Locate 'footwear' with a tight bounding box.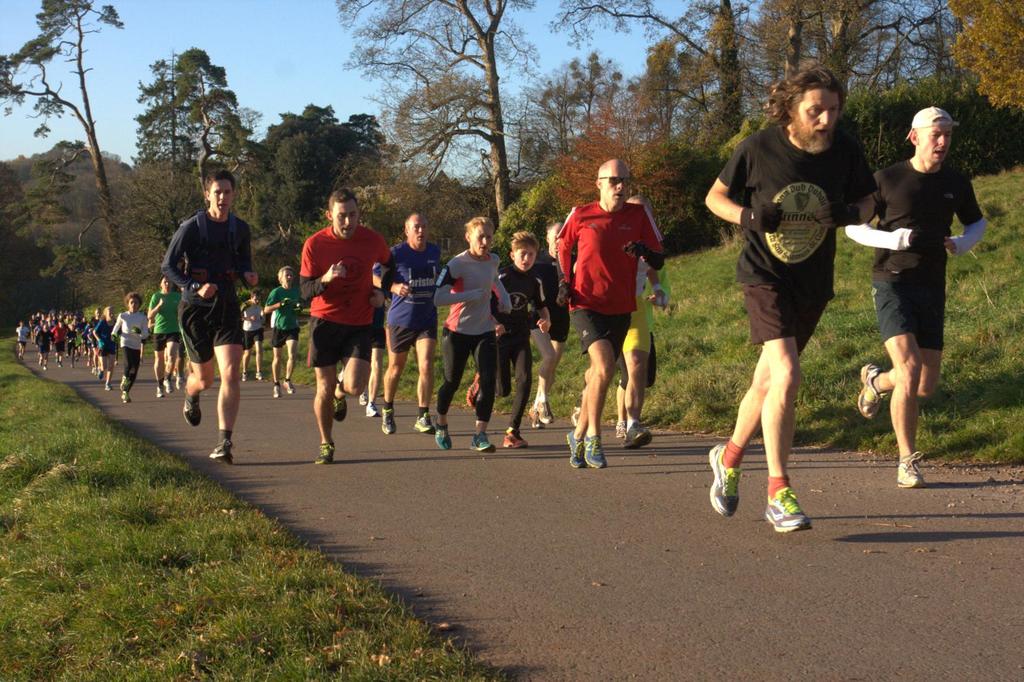
(239,371,248,382).
